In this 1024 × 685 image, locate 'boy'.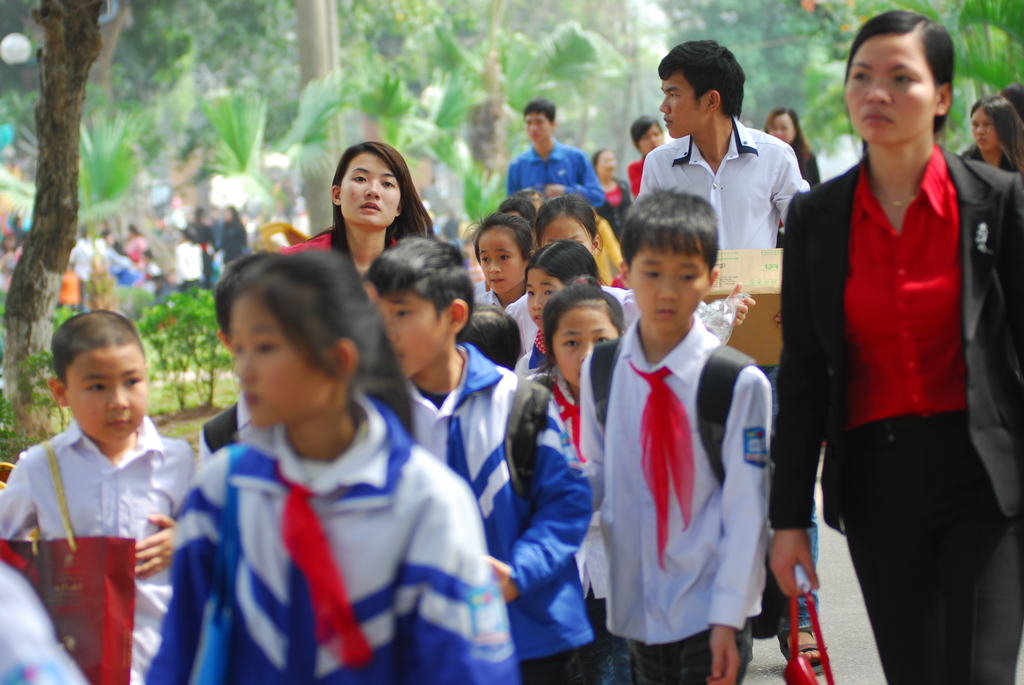
Bounding box: box(580, 190, 770, 684).
